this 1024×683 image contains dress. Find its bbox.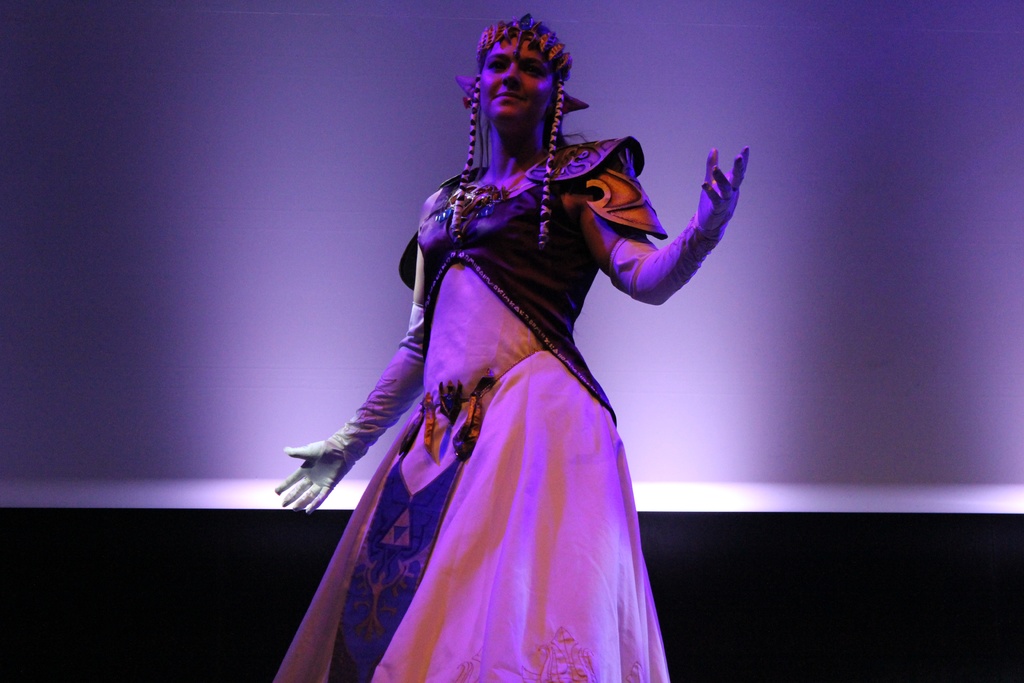
bbox(271, 139, 668, 682).
